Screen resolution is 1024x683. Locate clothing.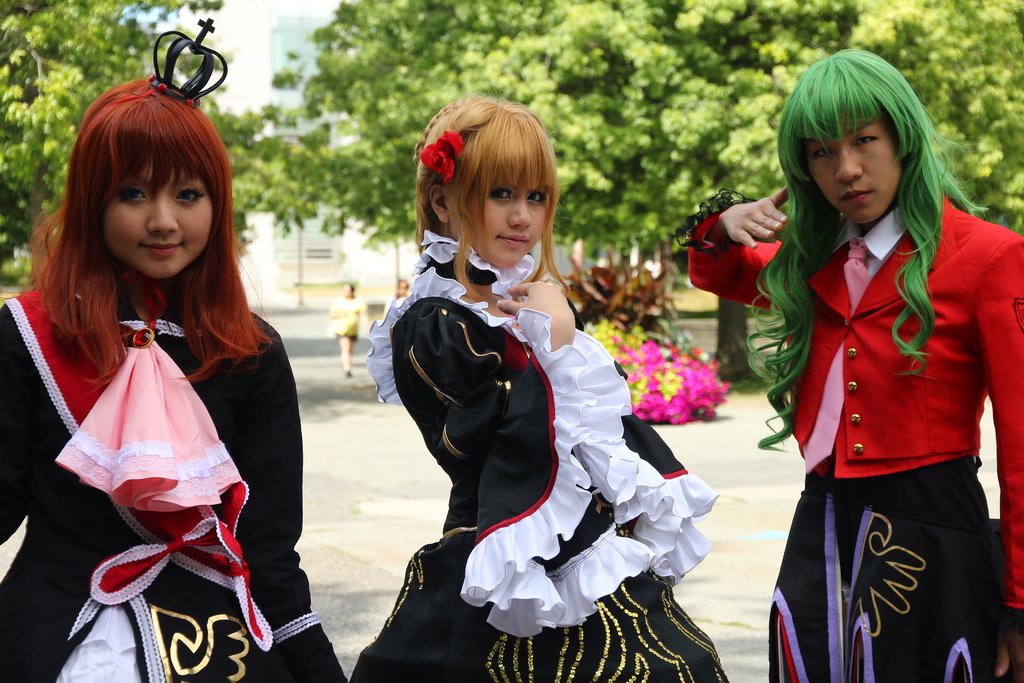
detection(348, 228, 729, 682).
